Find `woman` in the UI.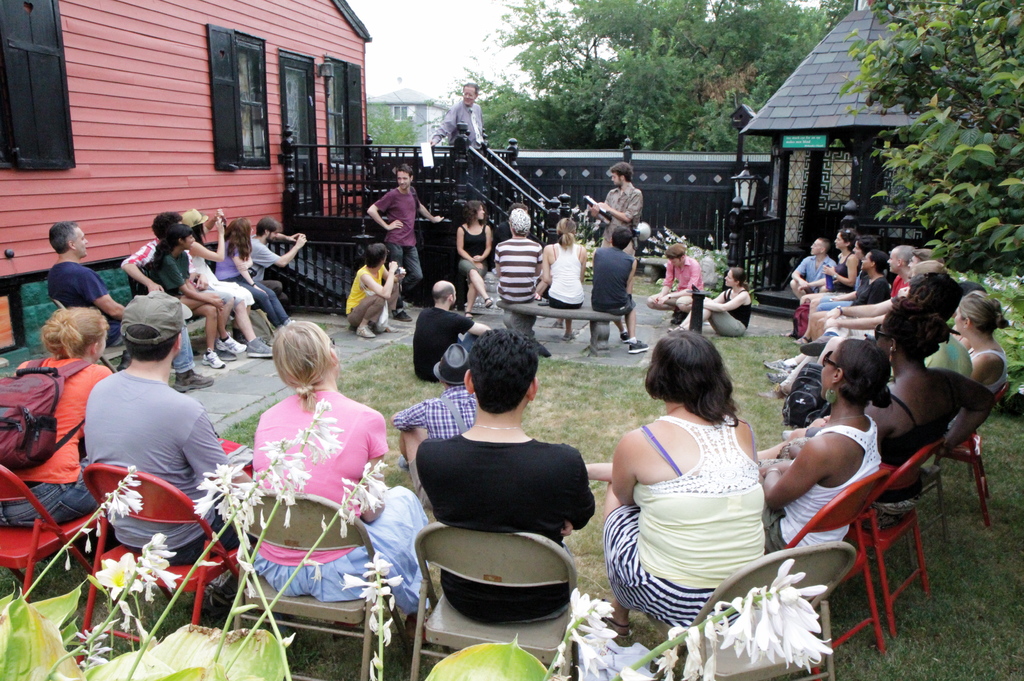
UI element at 775 299 995 524.
